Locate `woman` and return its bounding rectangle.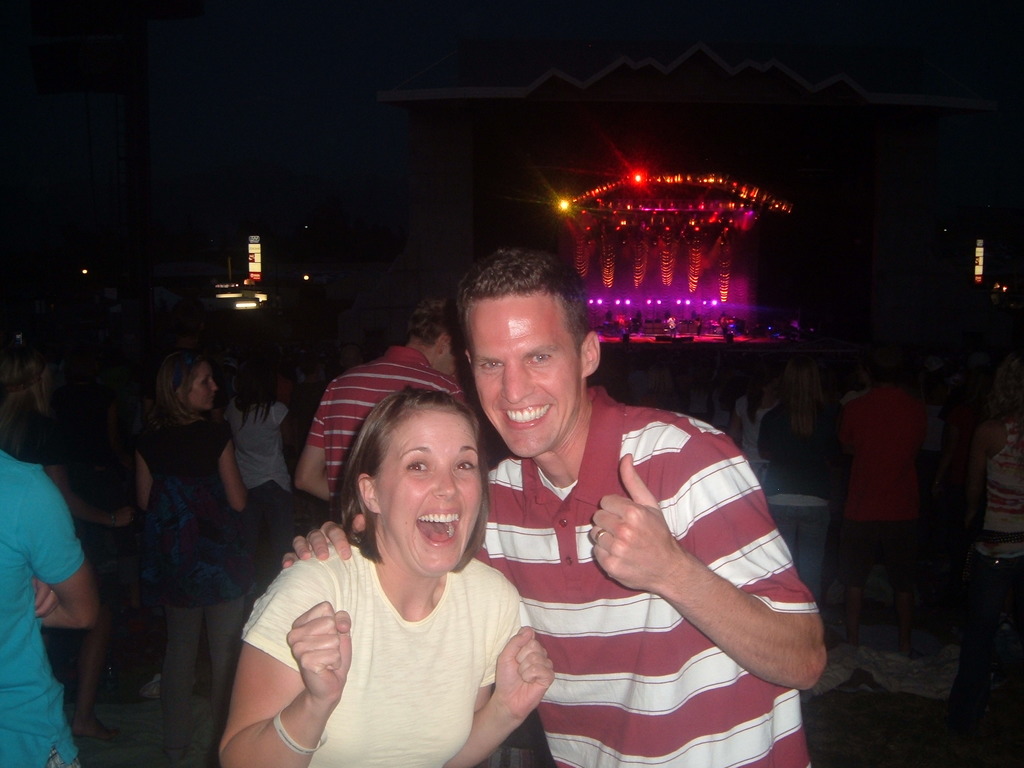
pyautogui.locateOnScreen(758, 360, 840, 600).
